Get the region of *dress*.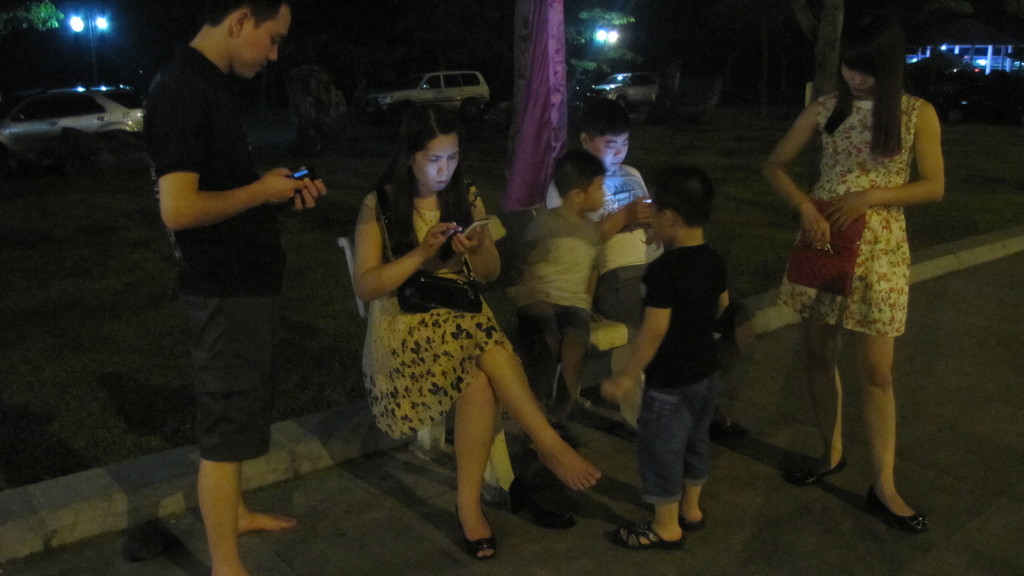
{"x1": 774, "y1": 86, "x2": 922, "y2": 335}.
